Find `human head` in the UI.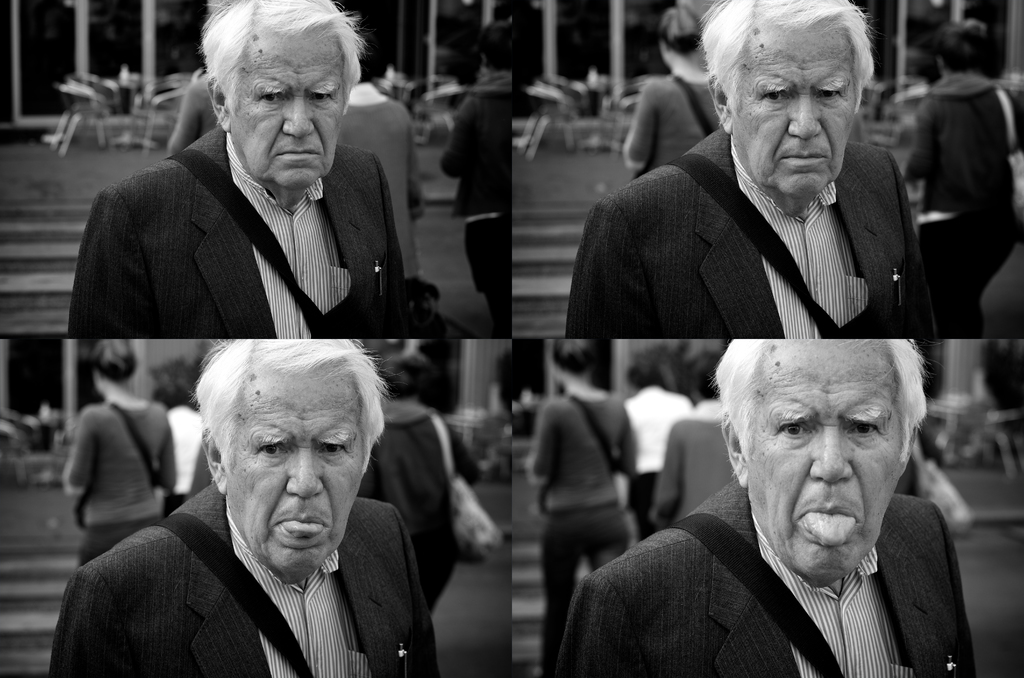
UI element at [left=202, top=0, right=368, bottom=191].
